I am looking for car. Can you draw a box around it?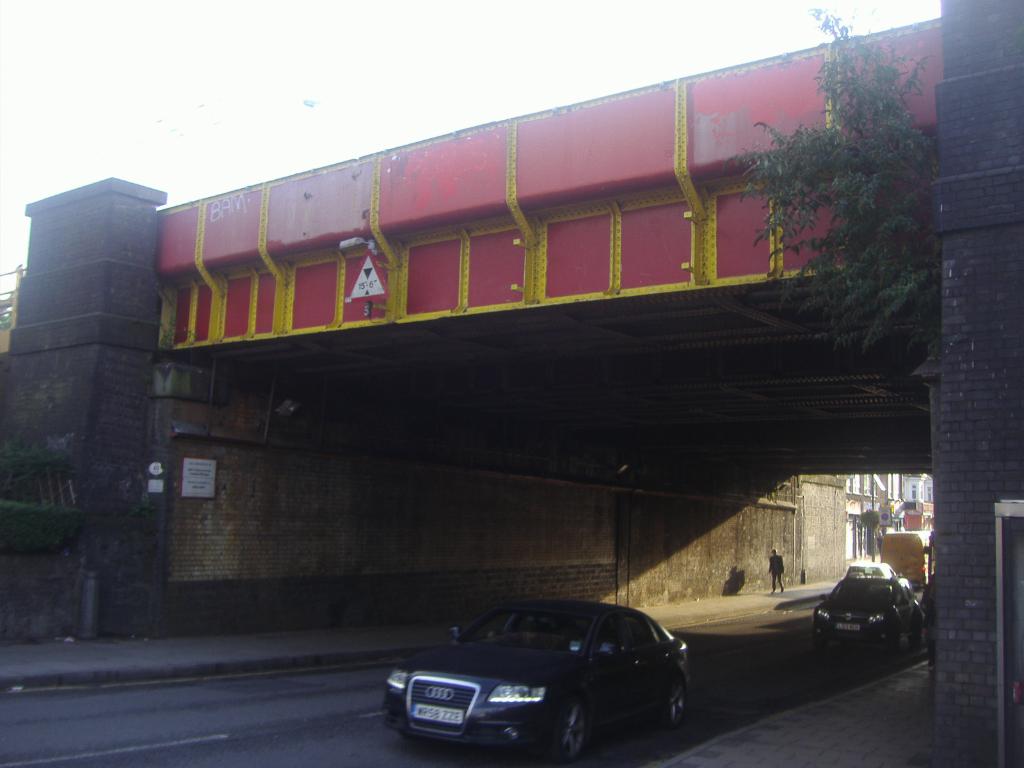
Sure, the bounding box is <bbox>397, 600, 687, 764</bbox>.
